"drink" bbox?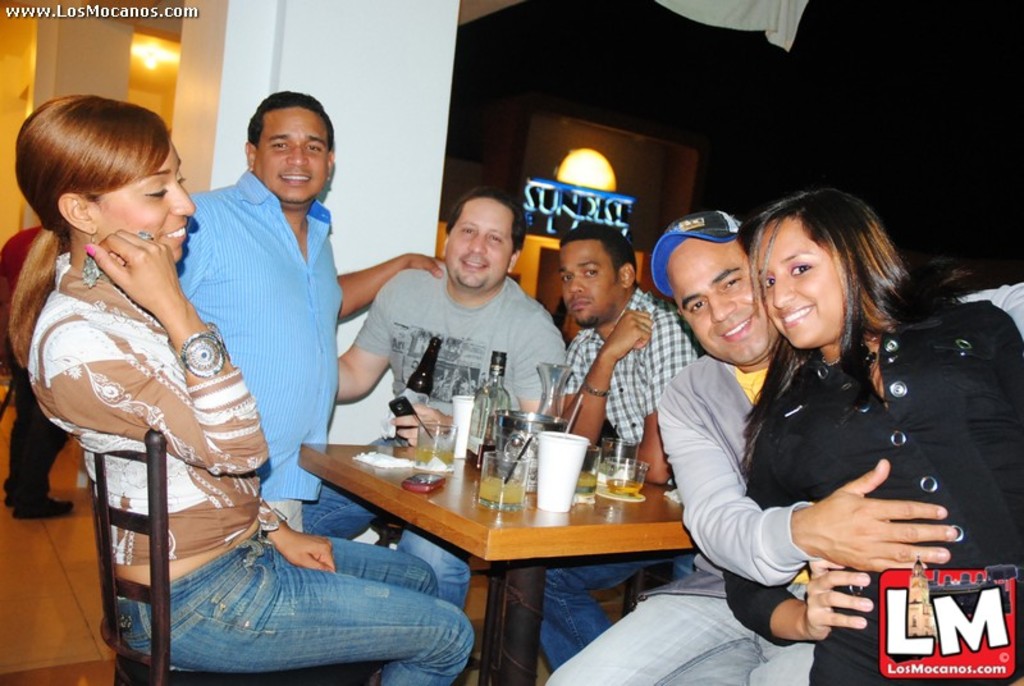
locate(412, 445, 456, 471)
